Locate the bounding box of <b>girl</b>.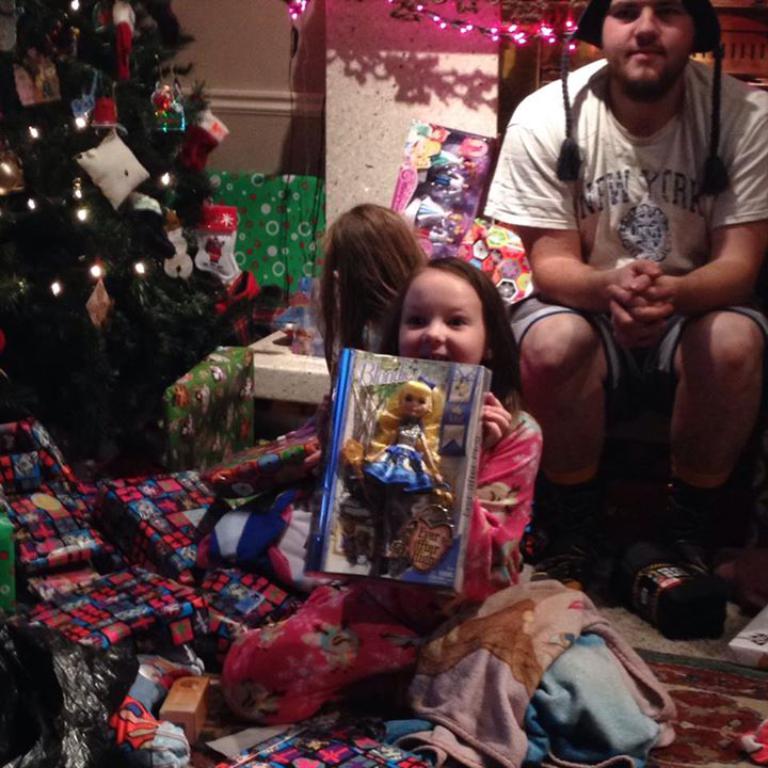
Bounding box: (302,249,544,606).
